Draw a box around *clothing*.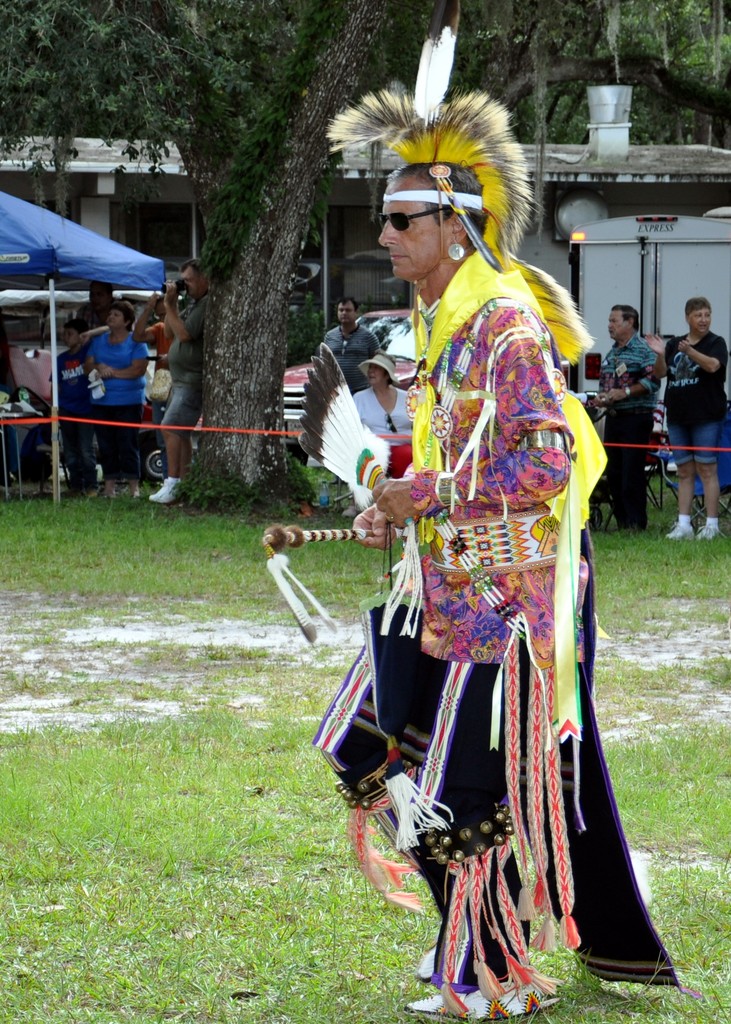
select_region(46, 347, 100, 483).
